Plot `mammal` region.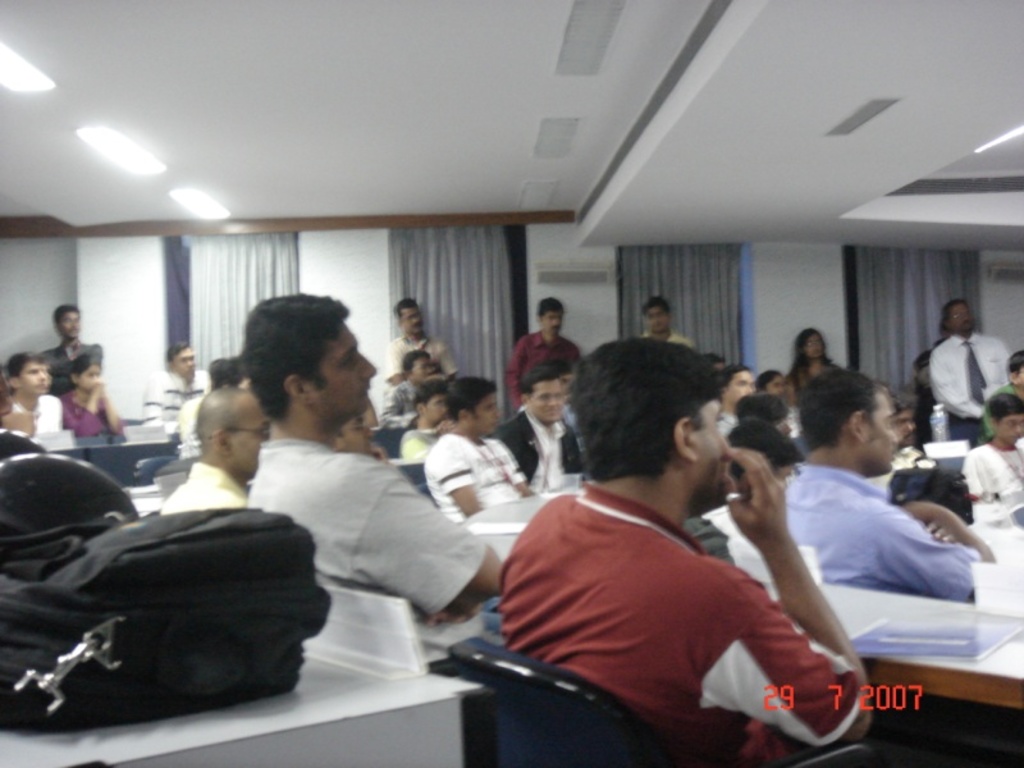
Plotted at select_region(378, 348, 442, 424).
